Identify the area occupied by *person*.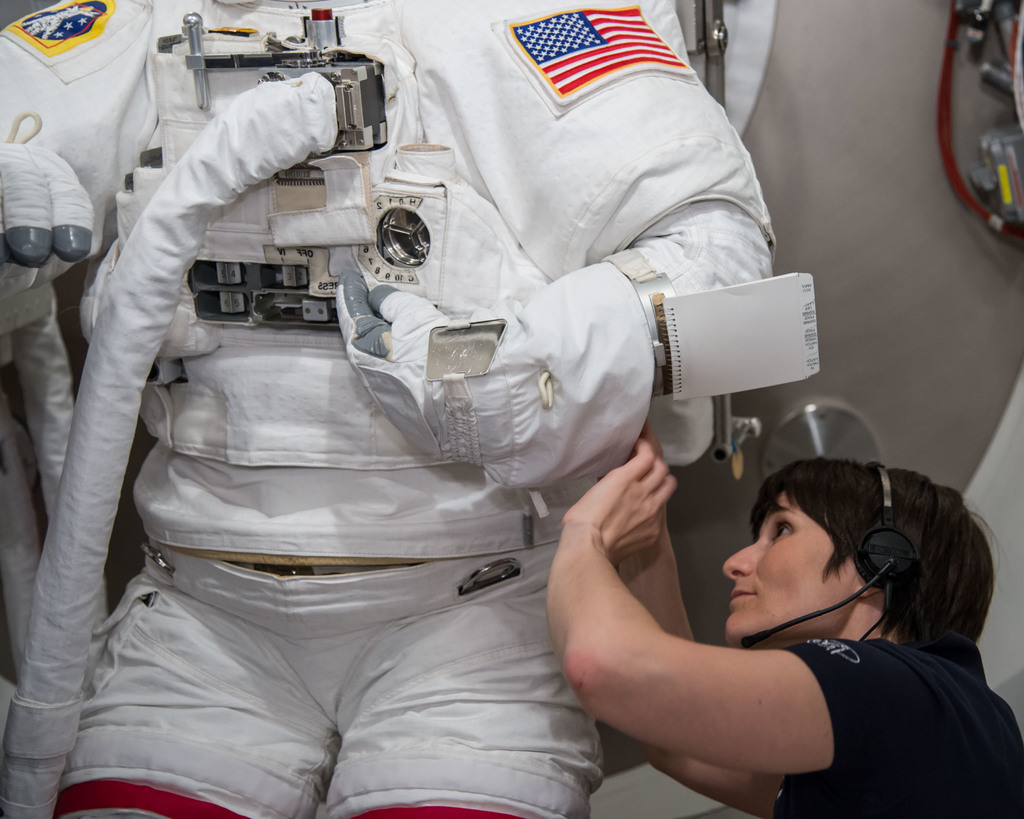
Area: 566,439,992,785.
